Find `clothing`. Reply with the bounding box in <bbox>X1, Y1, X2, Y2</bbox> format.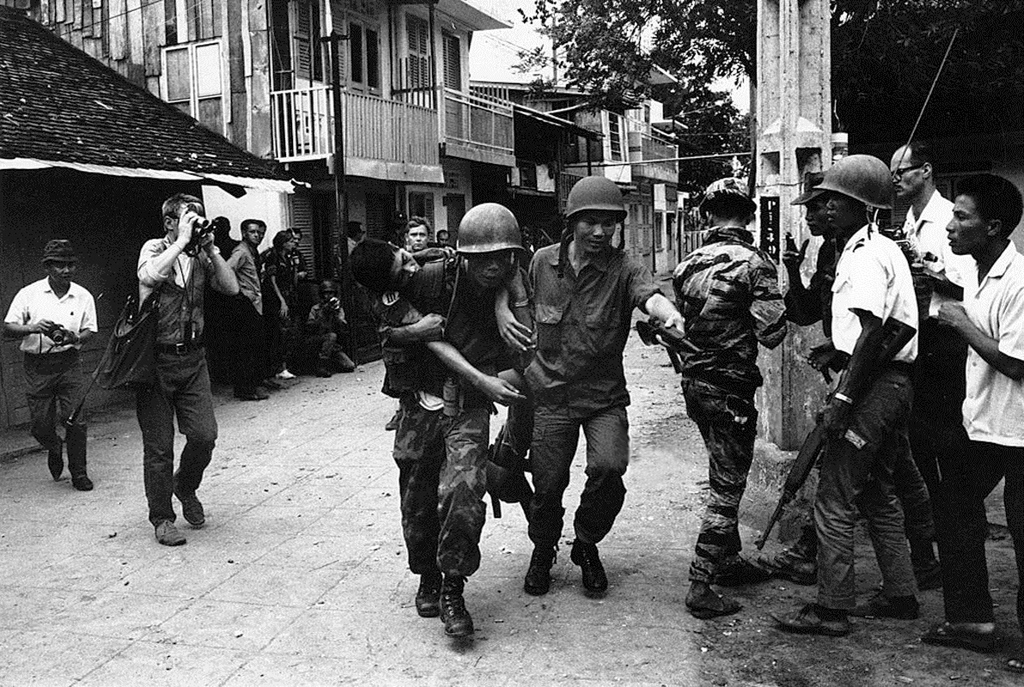
<bbox>949, 239, 1020, 633</bbox>.
